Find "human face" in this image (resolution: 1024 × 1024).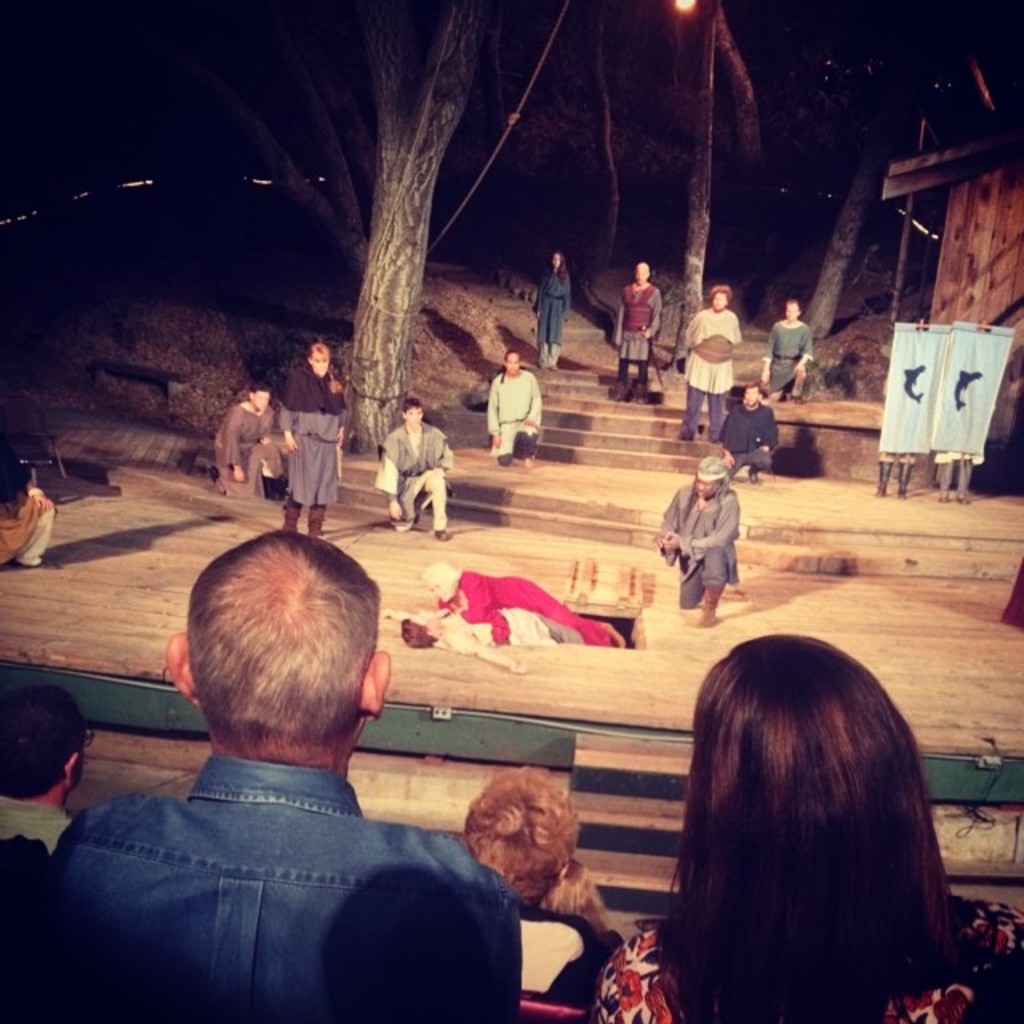
bbox=(429, 581, 448, 600).
